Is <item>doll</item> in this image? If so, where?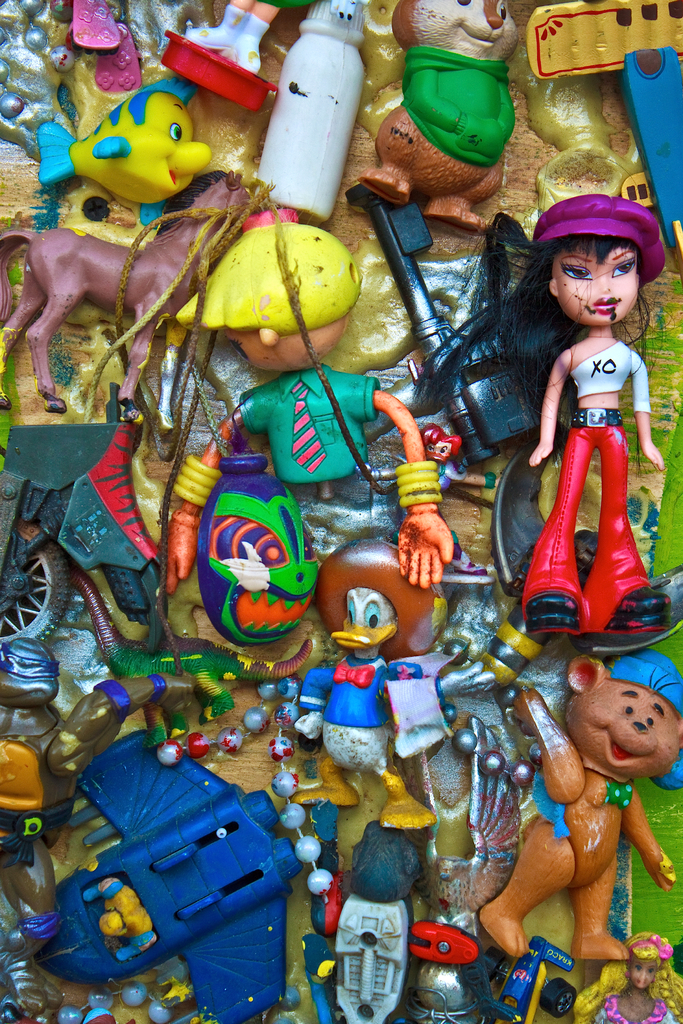
Yes, at {"x1": 20, "y1": 64, "x2": 223, "y2": 276}.
